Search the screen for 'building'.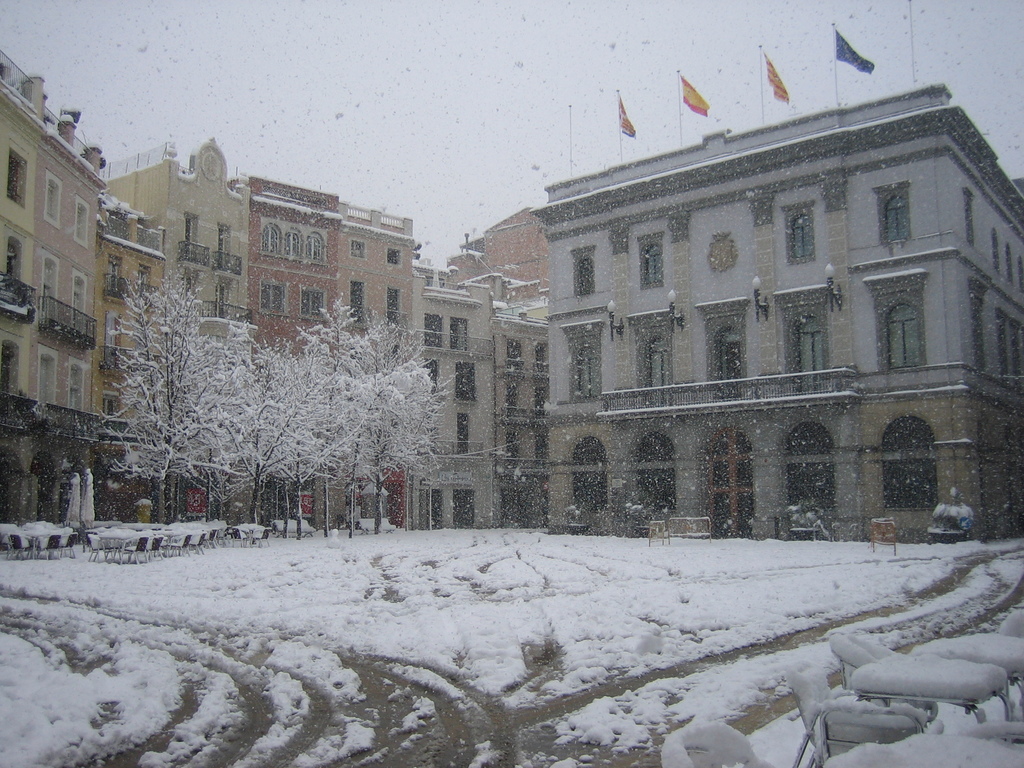
Found at 0,50,107,531.
